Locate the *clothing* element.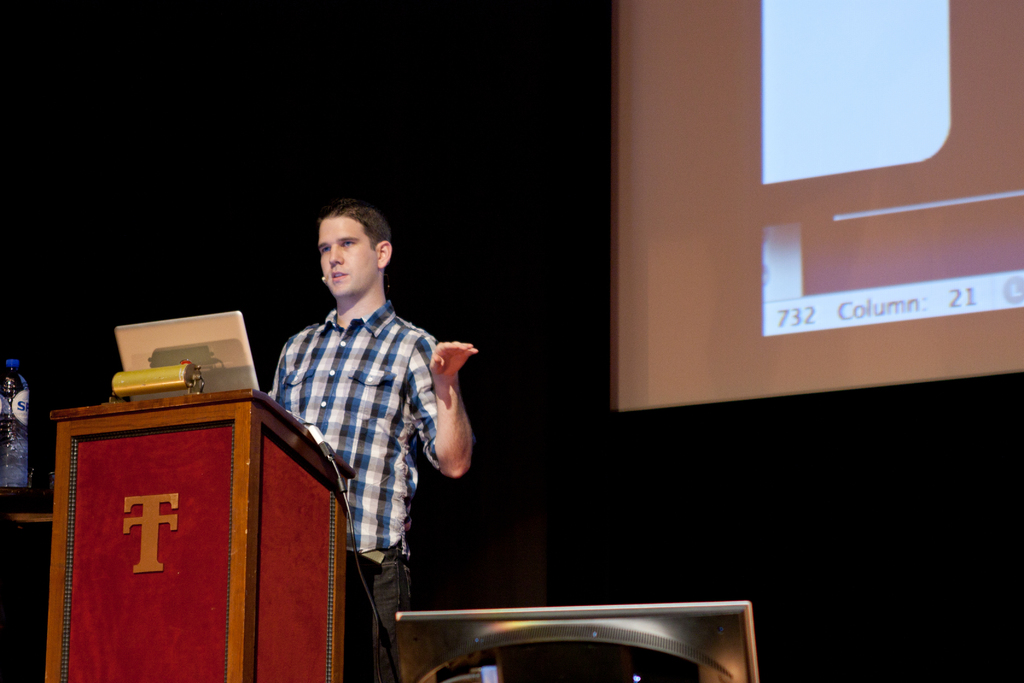
Element bbox: (243, 303, 444, 682).
